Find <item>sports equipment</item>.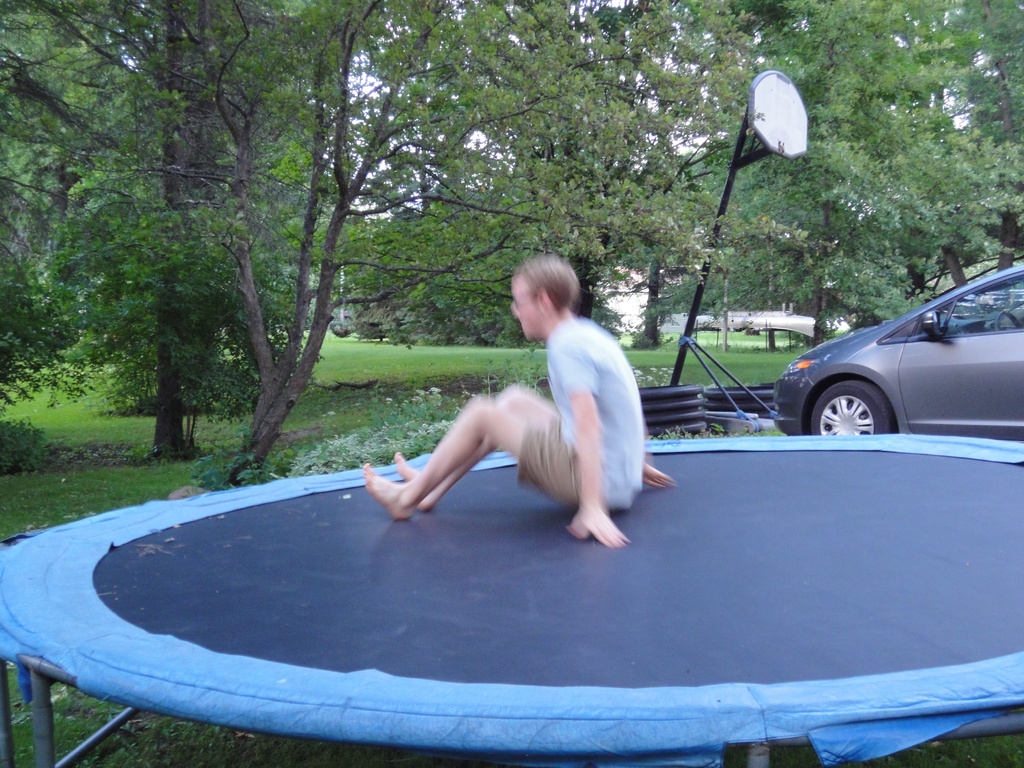
991/307/1019/330.
